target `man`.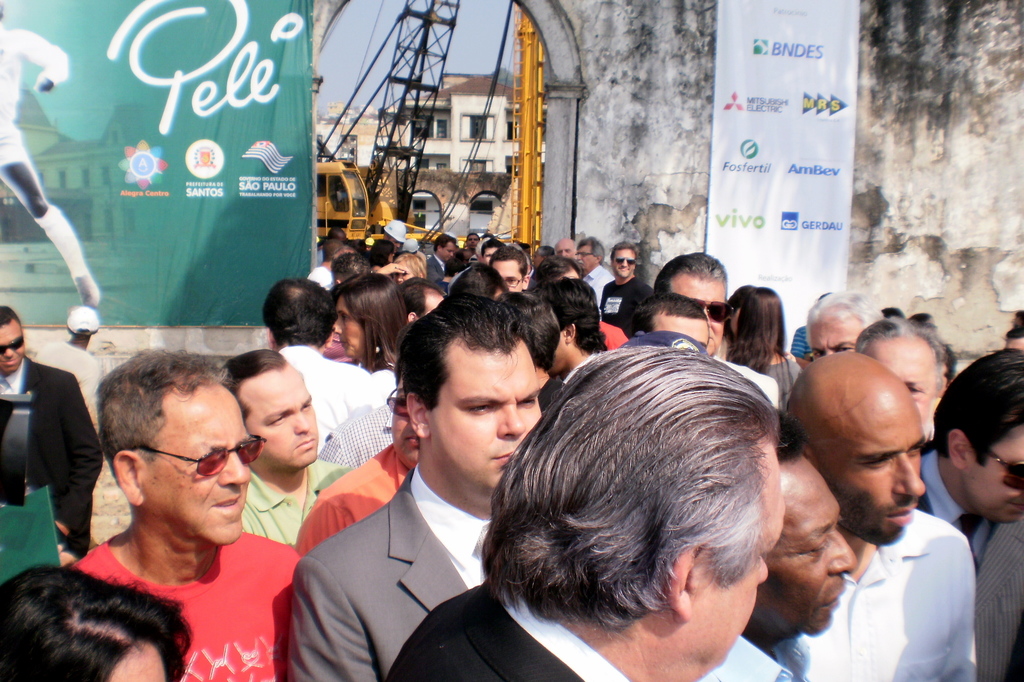
Target region: {"x1": 216, "y1": 348, "x2": 353, "y2": 553}.
